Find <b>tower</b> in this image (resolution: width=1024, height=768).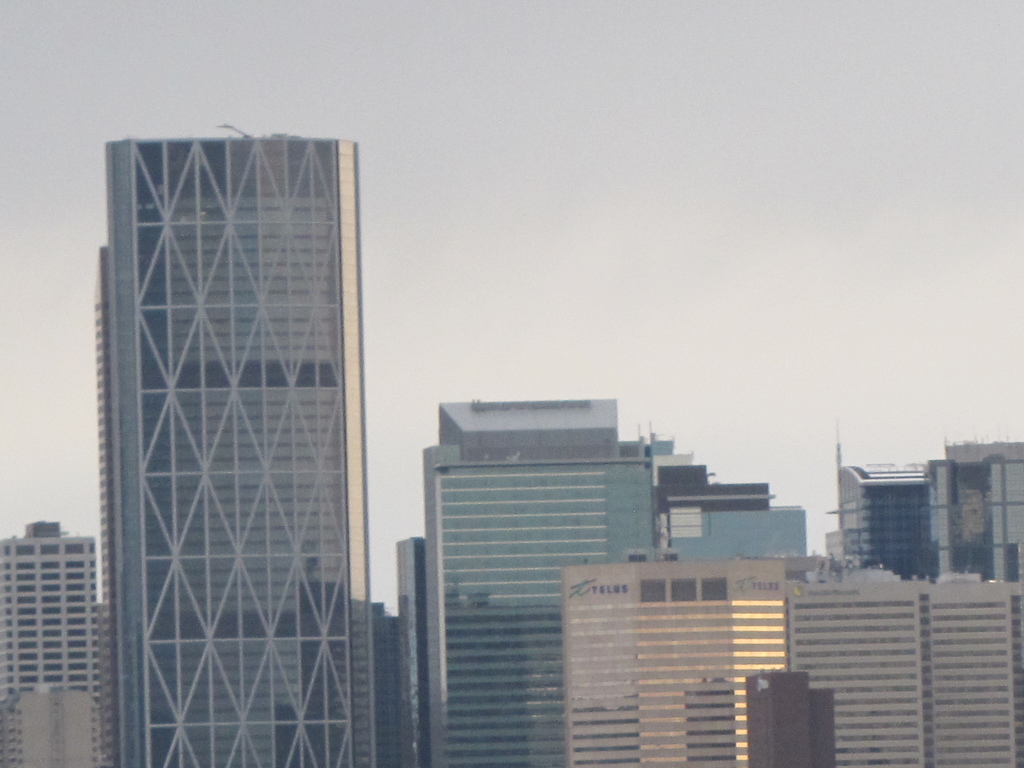
select_region(790, 585, 1023, 767).
